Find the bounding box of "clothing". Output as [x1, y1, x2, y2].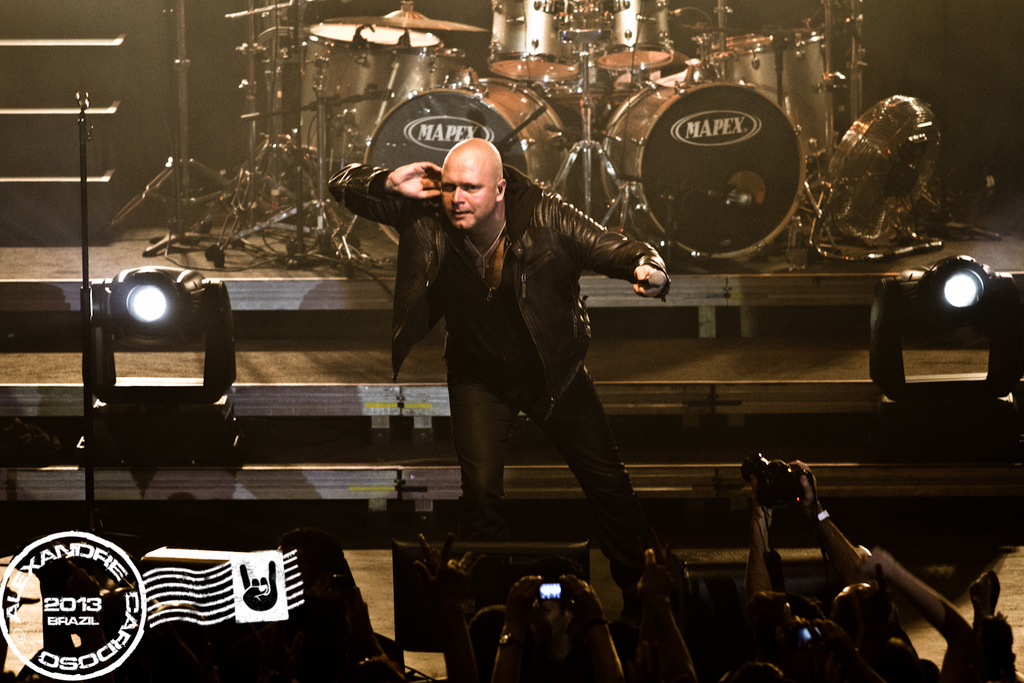
[355, 130, 659, 522].
